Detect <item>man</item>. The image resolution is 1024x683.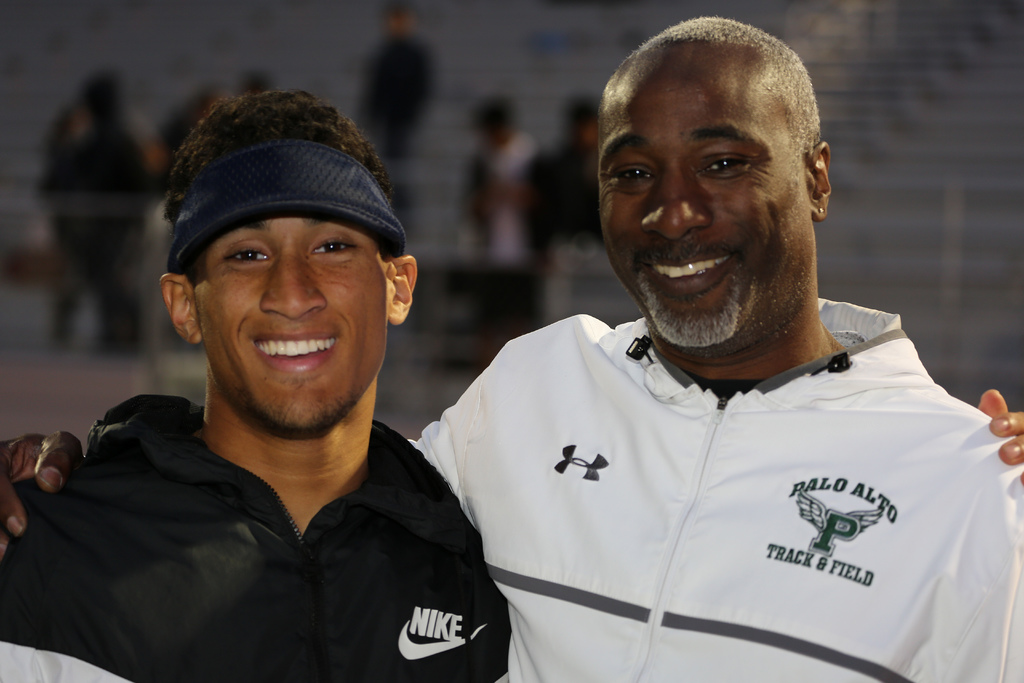
345,12,435,213.
